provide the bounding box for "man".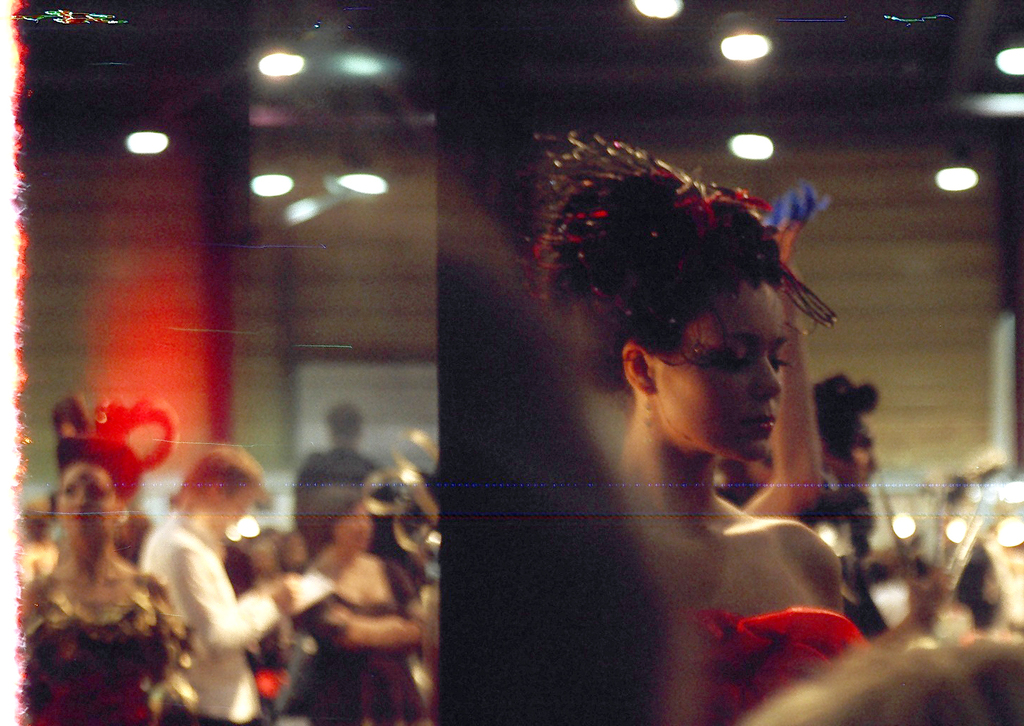
BBox(293, 403, 396, 562).
